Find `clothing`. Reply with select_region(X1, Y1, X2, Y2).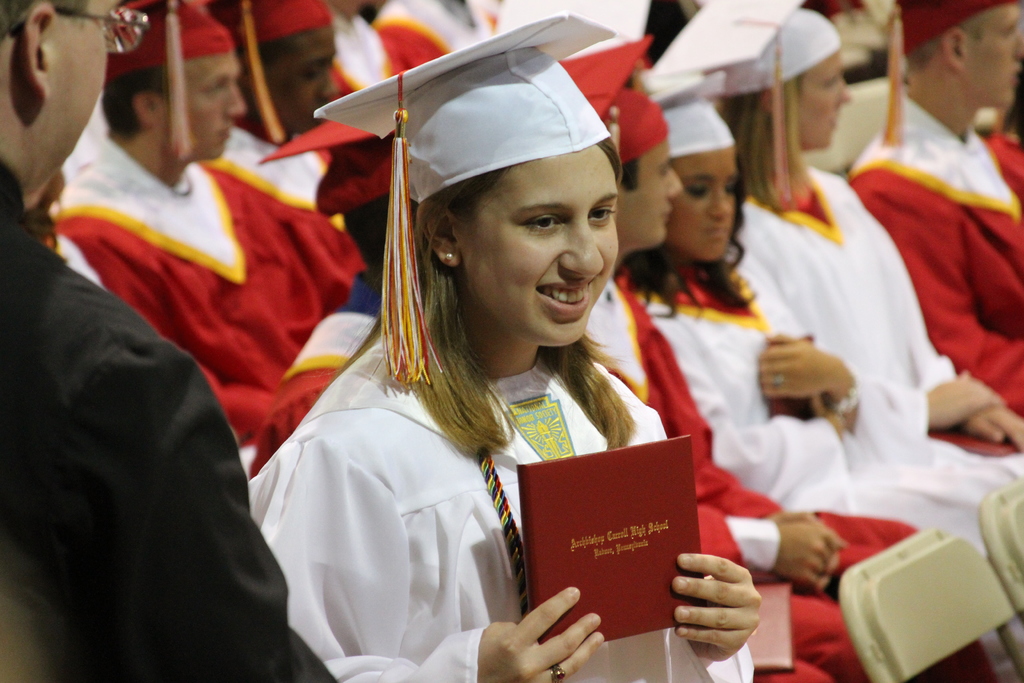
select_region(748, 159, 1023, 477).
